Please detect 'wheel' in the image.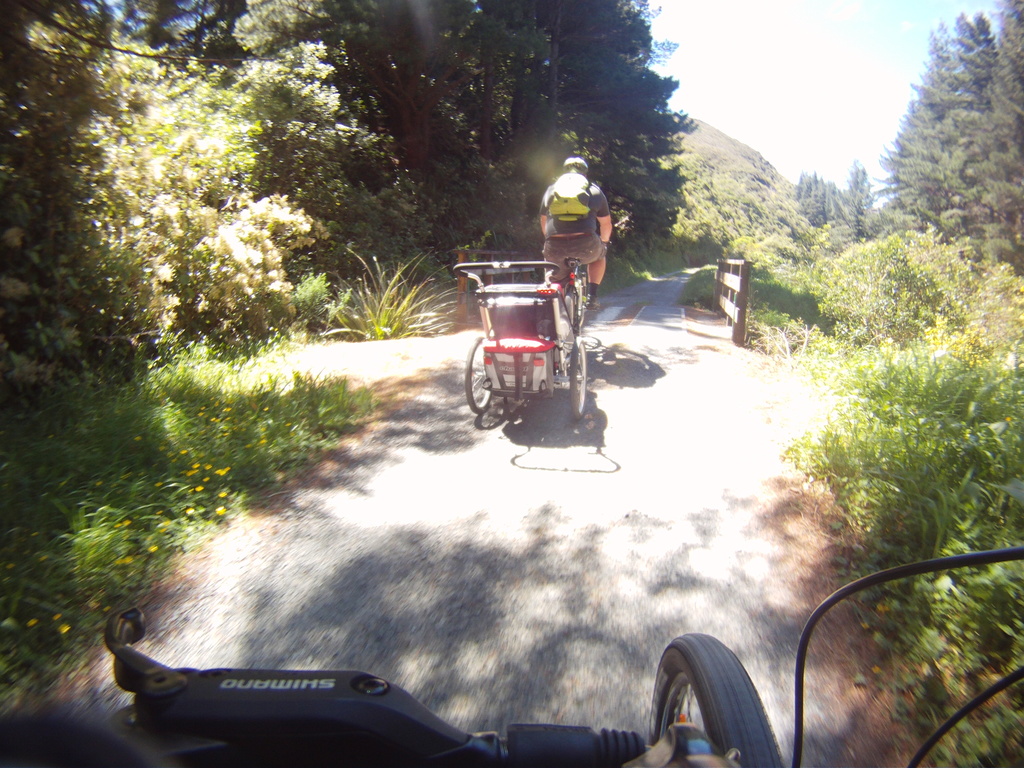
bbox=[658, 650, 765, 767].
